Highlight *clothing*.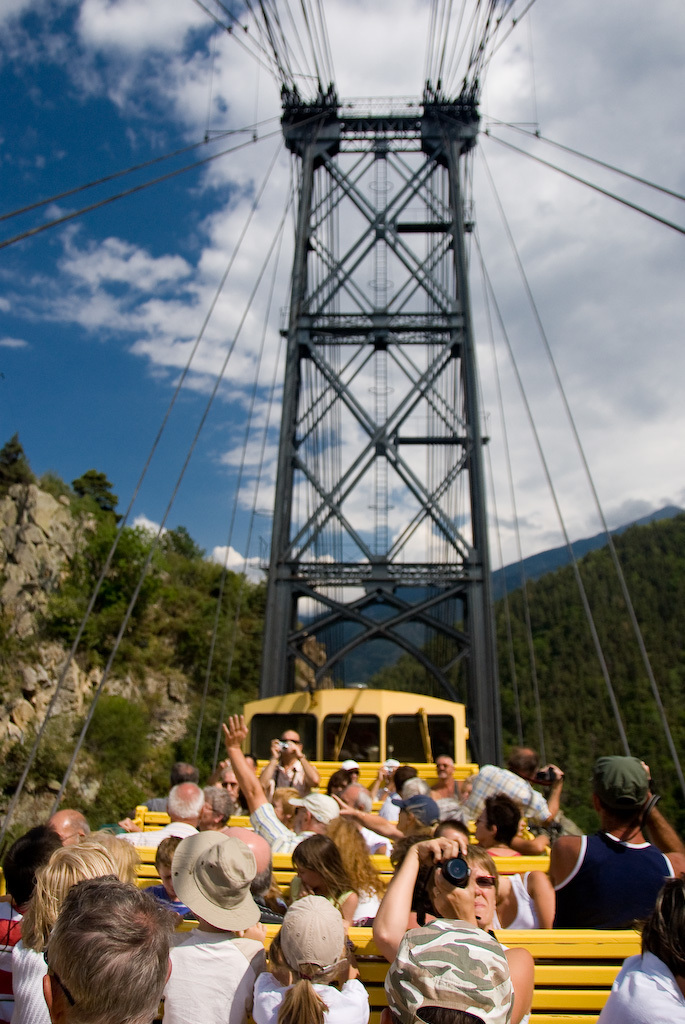
Highlighted region: x1=167 y1=928 x2=268 y2=1023.
